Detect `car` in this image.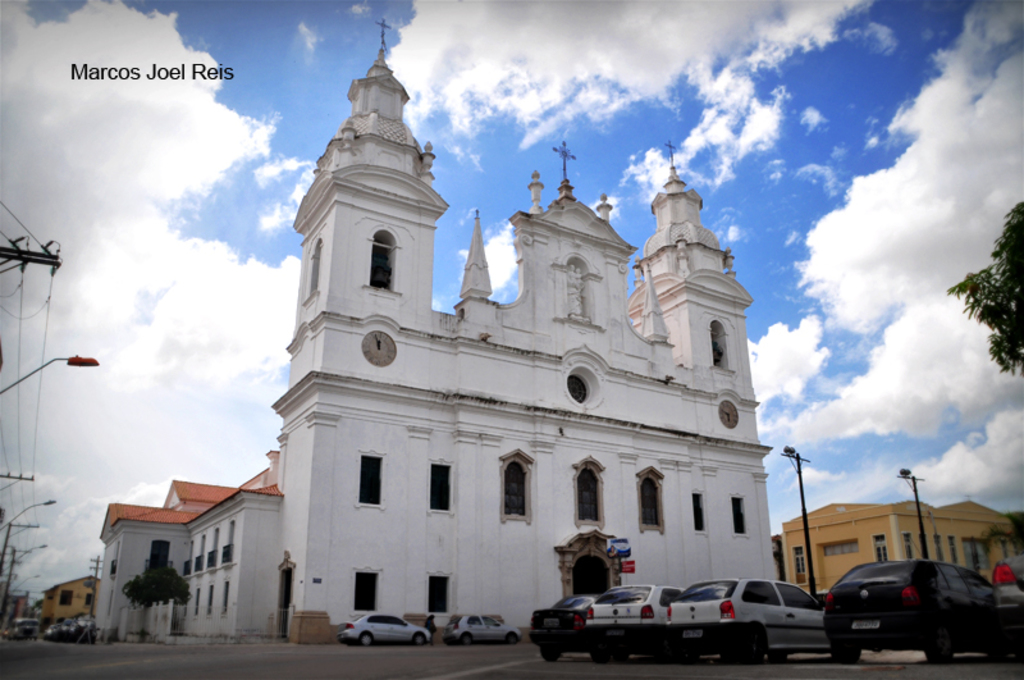
Detection: crop(992, 548, 1023, 656).
